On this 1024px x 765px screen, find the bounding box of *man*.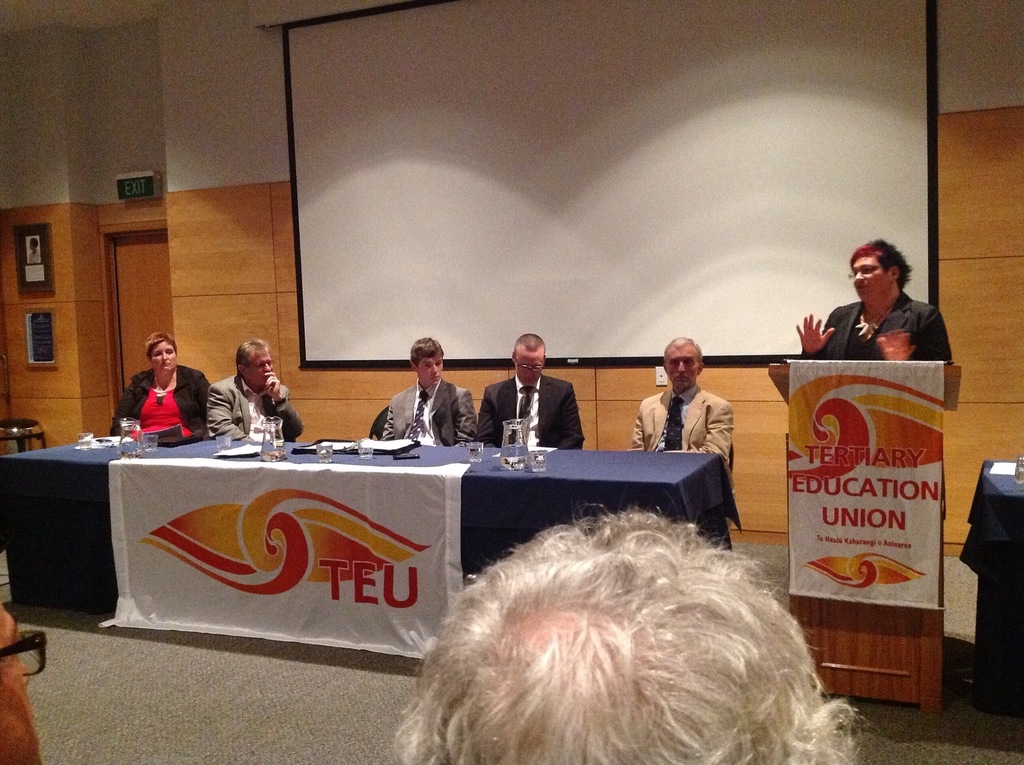
Bounding box: Rect(804, 244, 958, 366).
